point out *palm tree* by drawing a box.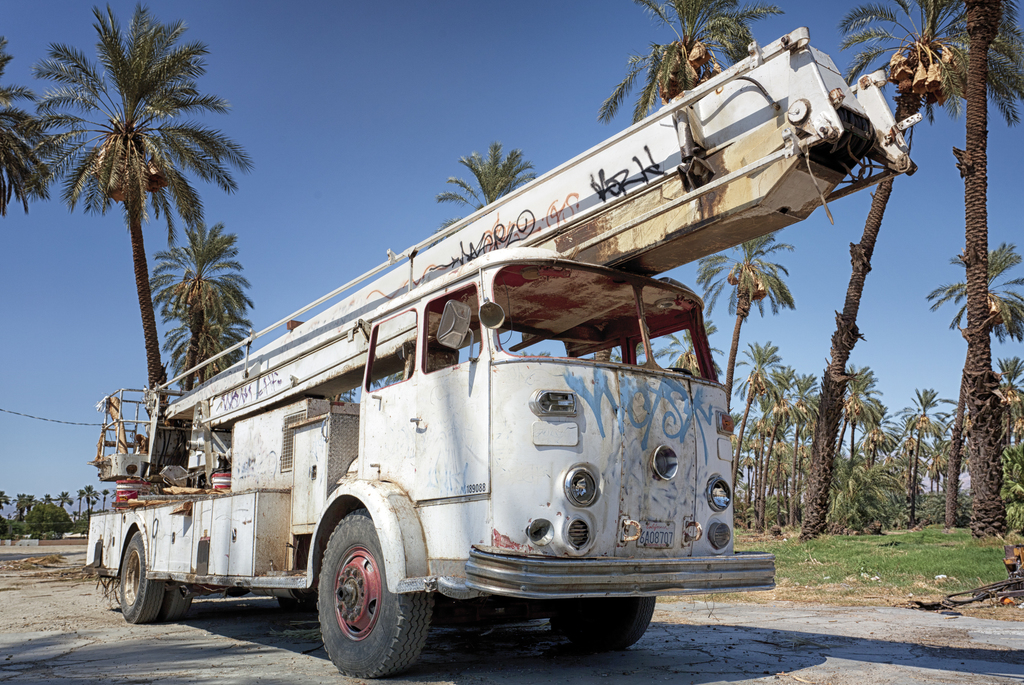
<bbox>749, 375, 799, 522</bbox>.
